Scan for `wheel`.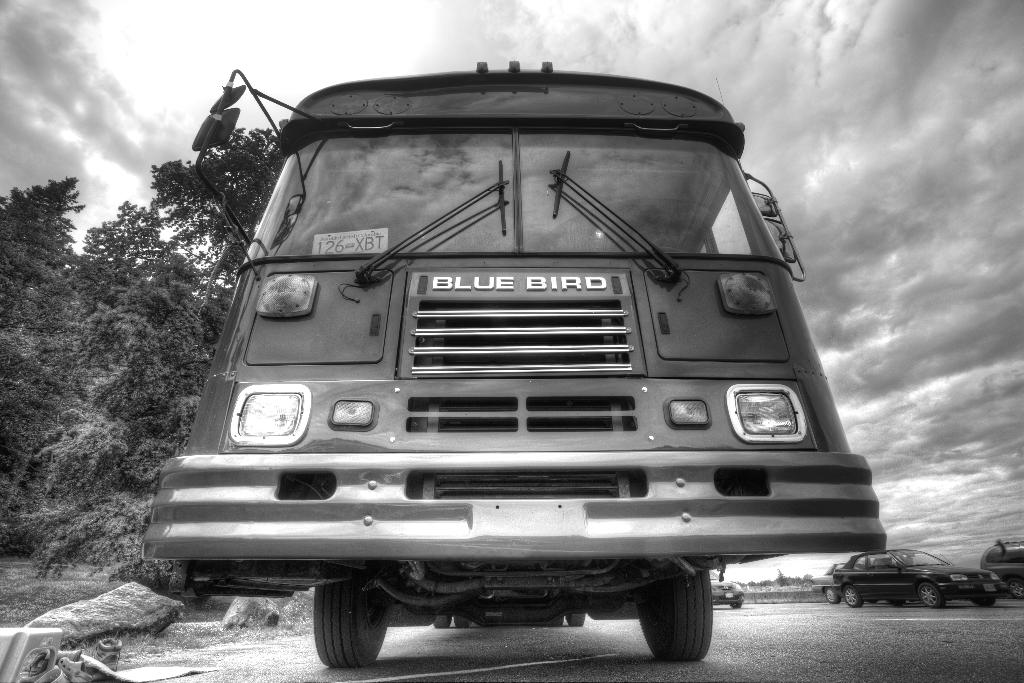
Scan result: <bbox>1012, 578, 1023, 599</bbox>.
